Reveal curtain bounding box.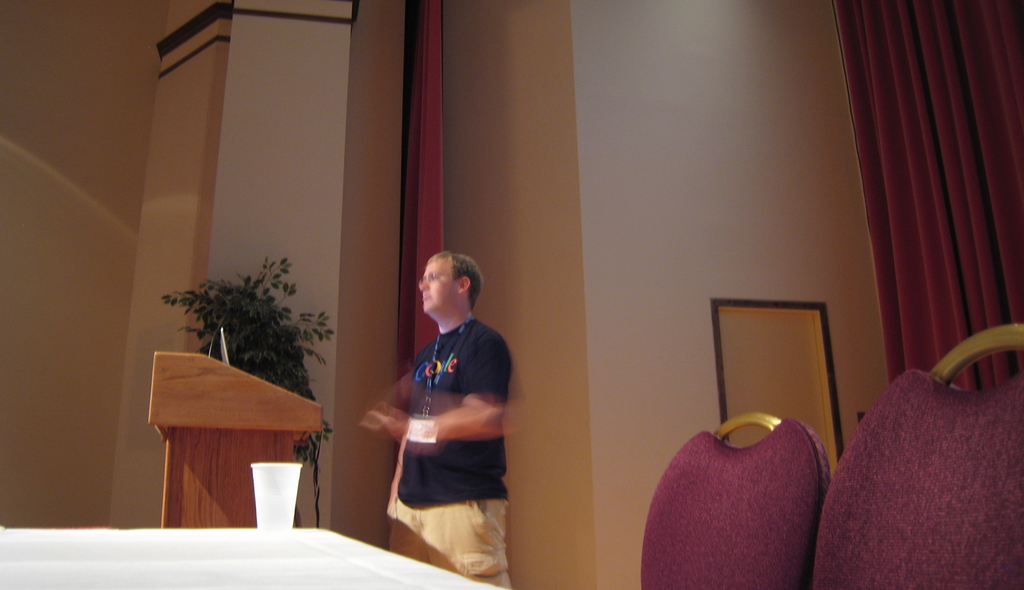
Revealed: l=836, t=0, r=1023, b=399.
